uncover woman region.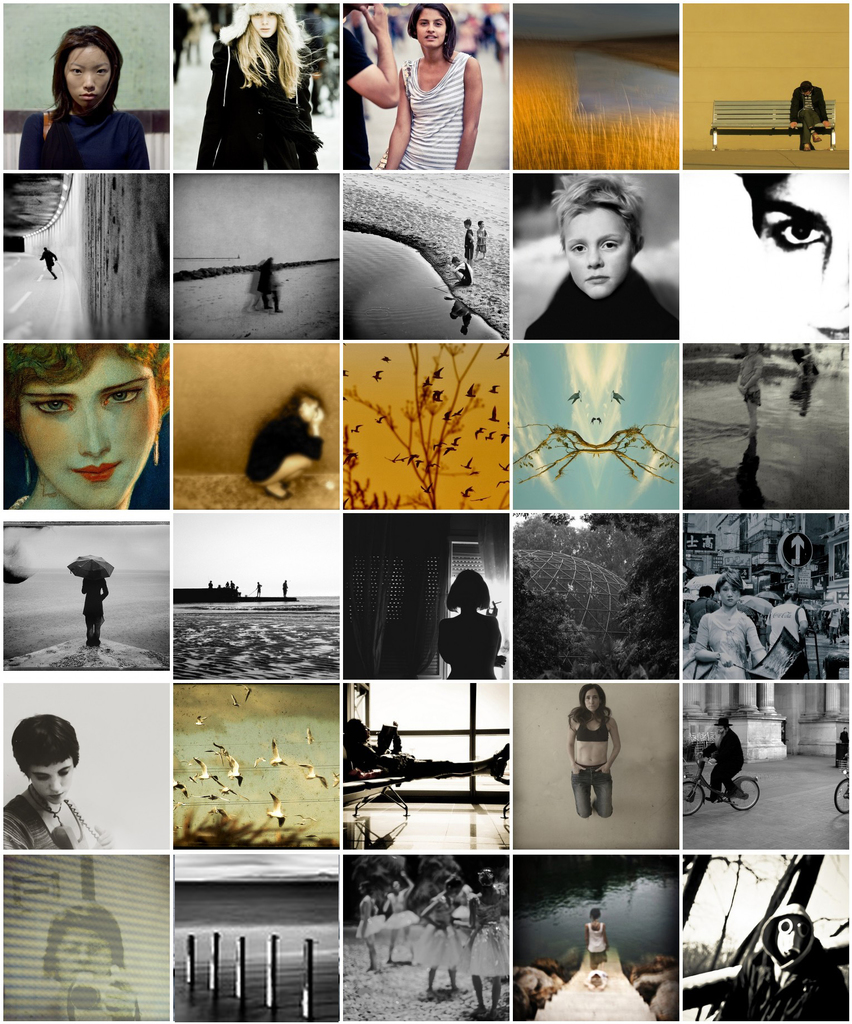
Uncovered: <region>567, 685, 627, 819</region>.
